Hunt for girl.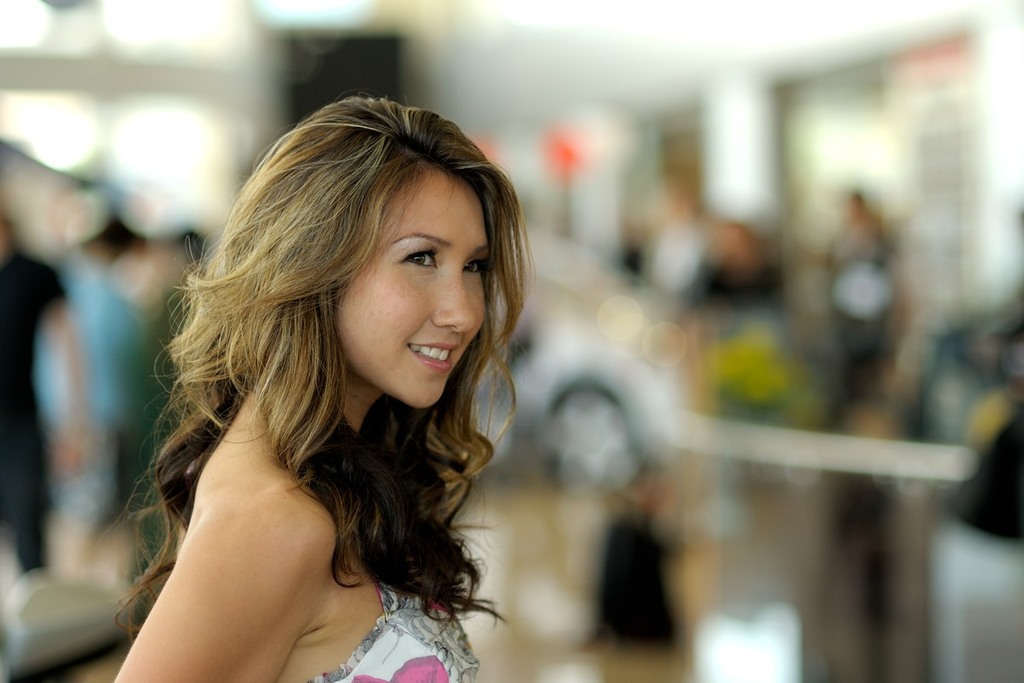
Hunted down at (x1=117, y1=85, x2=549, y2=682).
